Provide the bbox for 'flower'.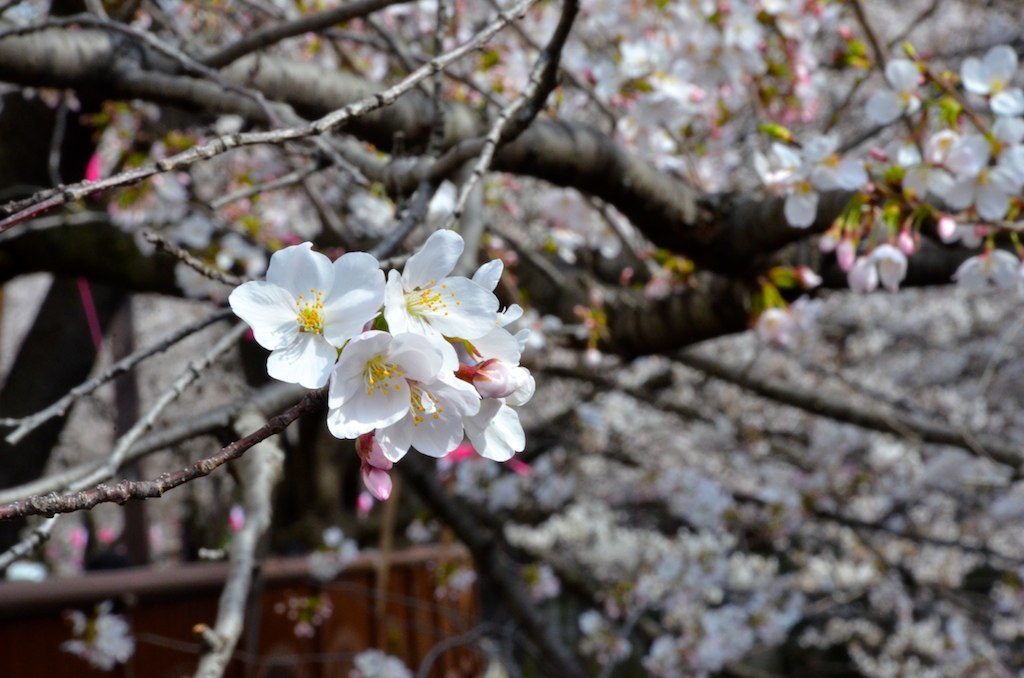
x1=77, y1=605, x2=141, y2=674.
